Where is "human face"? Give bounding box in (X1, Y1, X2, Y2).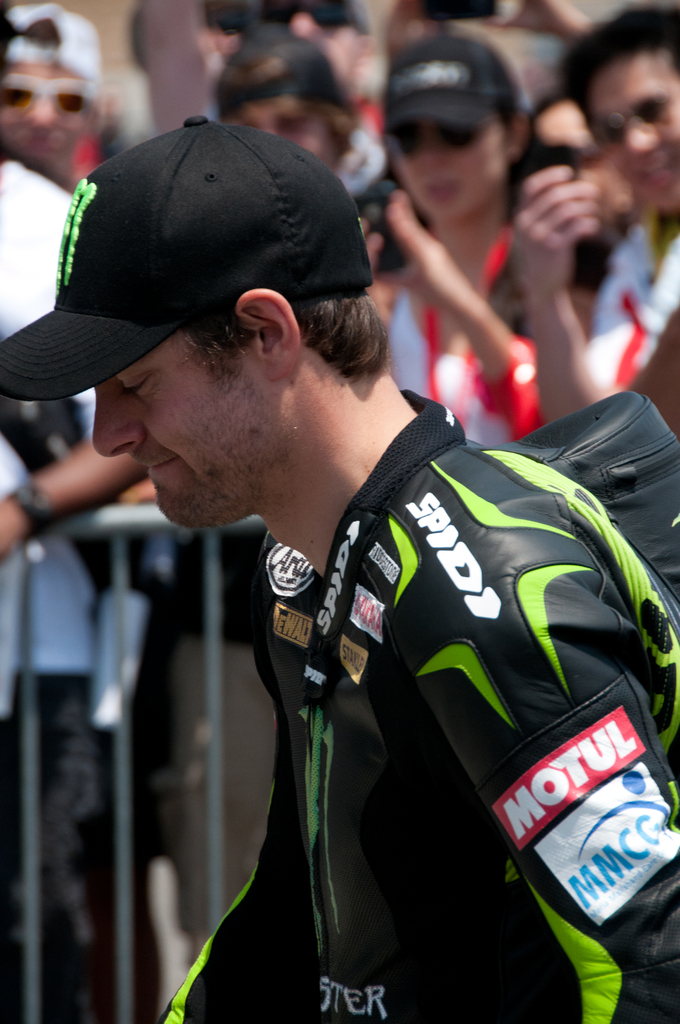
(223, 68, 335, 169).
